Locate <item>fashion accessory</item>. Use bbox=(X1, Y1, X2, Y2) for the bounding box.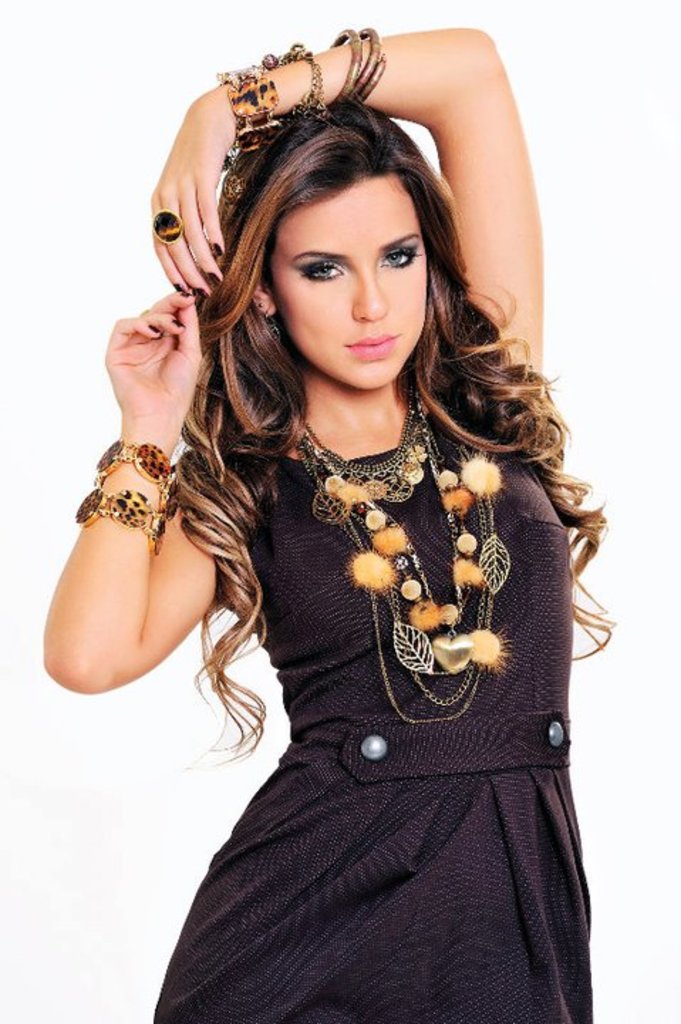
bbox=(284, 383, 510, 722).
